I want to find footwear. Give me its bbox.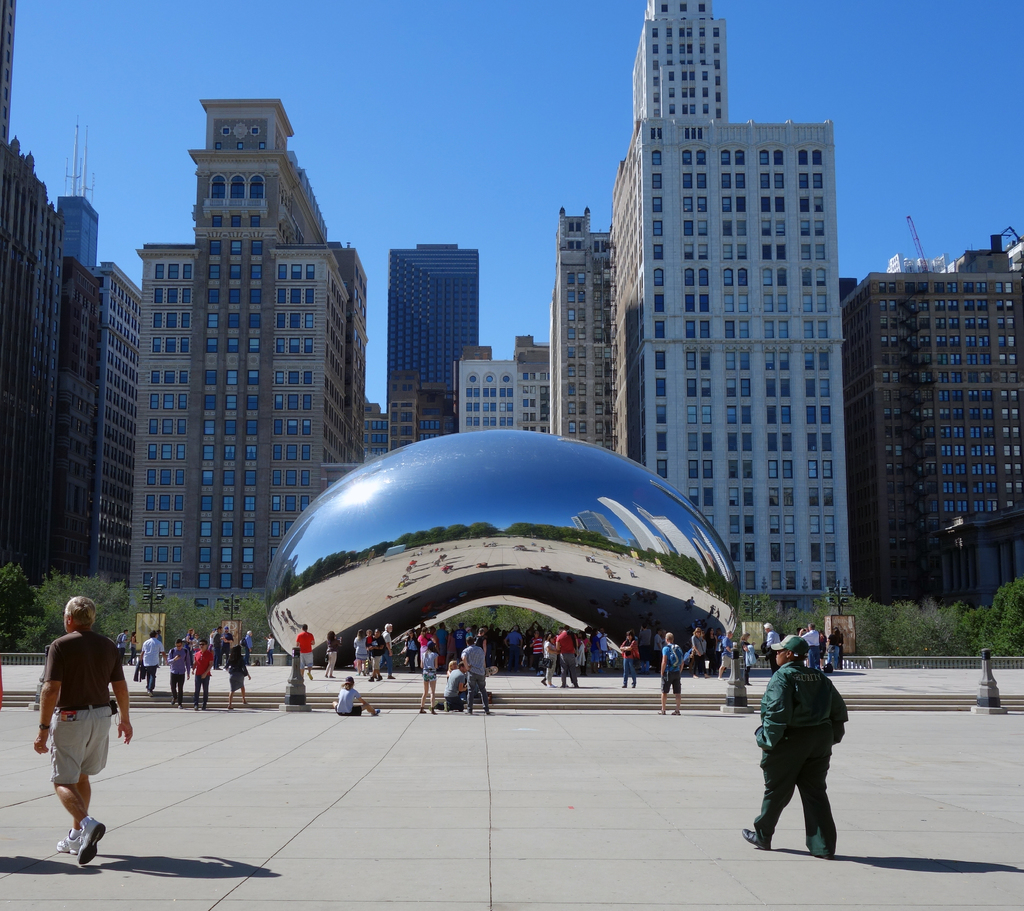
detection(483, 709, 486, 714).
